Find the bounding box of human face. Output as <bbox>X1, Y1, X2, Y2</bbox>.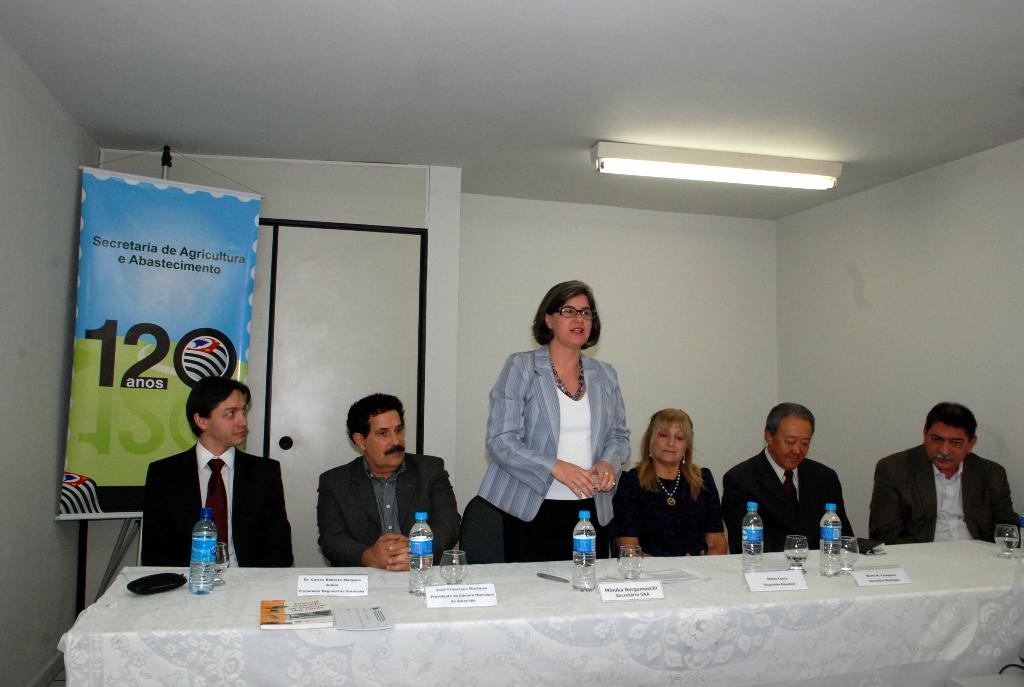
<bbox>212, 388, 247, 445</bbox>.
